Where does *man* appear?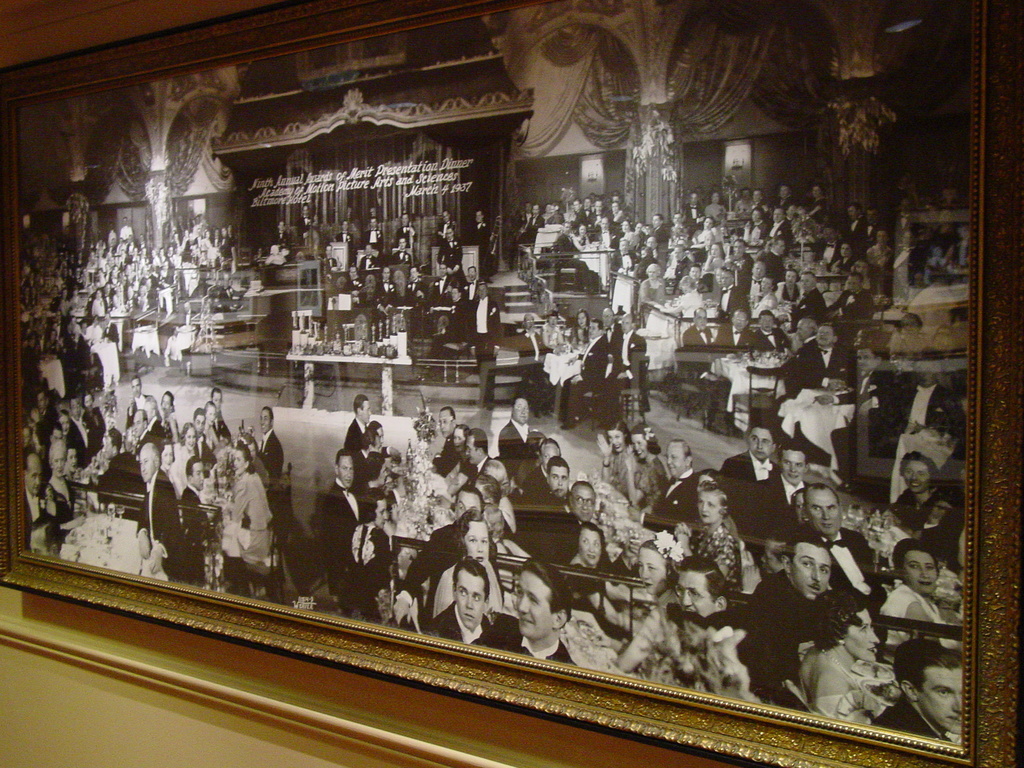
Appears at {"x1": 627, "y1": 440, "x2": 700, "y2": 544}.
